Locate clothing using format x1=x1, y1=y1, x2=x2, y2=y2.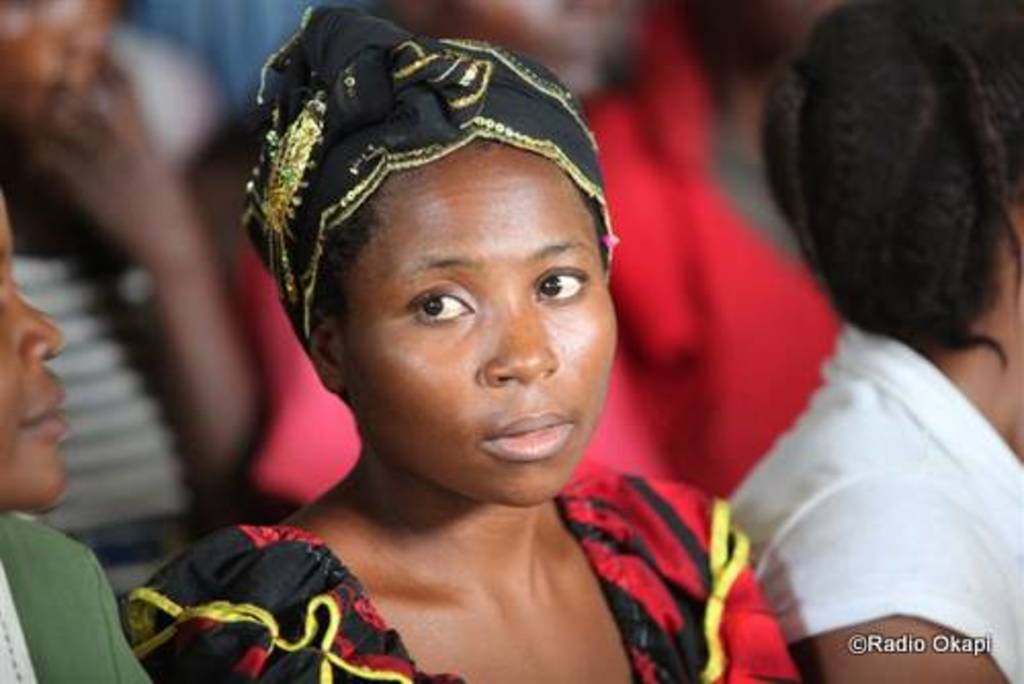
x1=0, y1=512, x2=150, y2=682.
